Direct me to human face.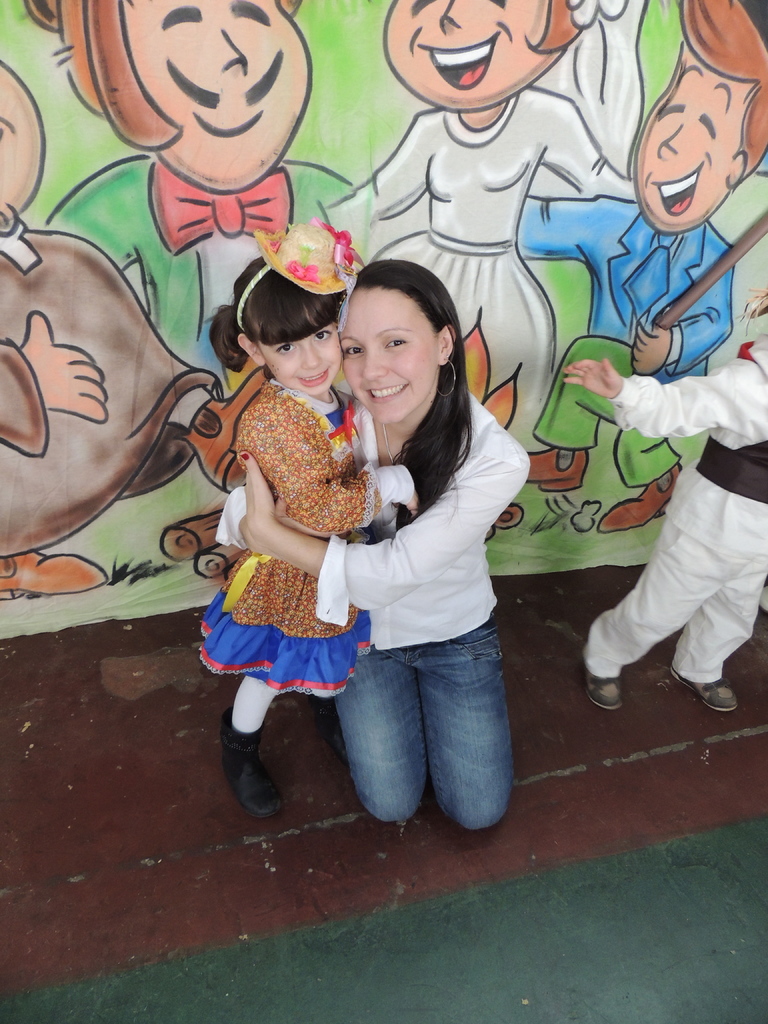
Direction: l=262, t=319, r=343, b=402.
